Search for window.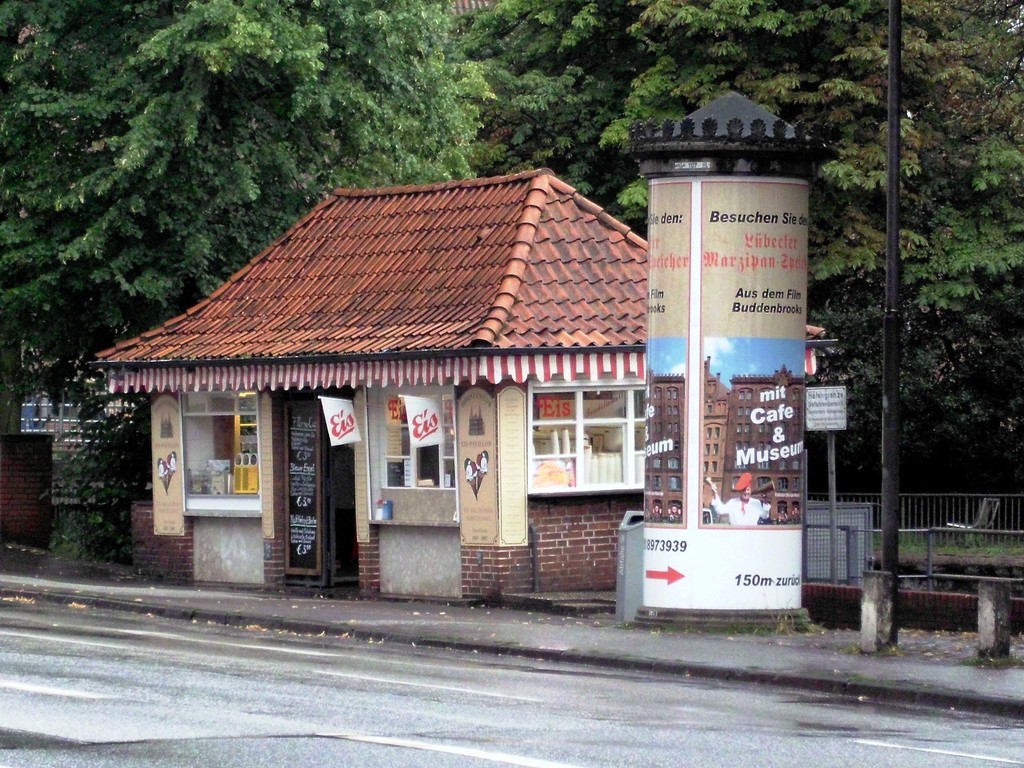
Found at left=378, top=381, right=459, bottom=487.
